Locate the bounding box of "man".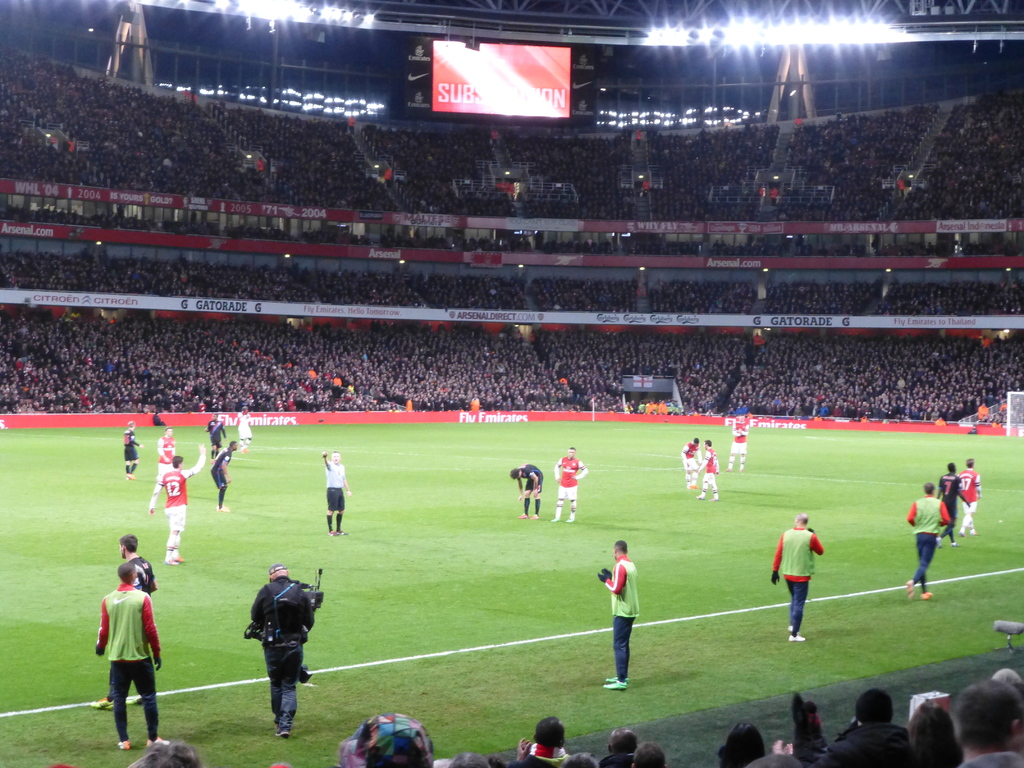
Bounding box: x1=812 y1=687 x2=918 y2=767.
